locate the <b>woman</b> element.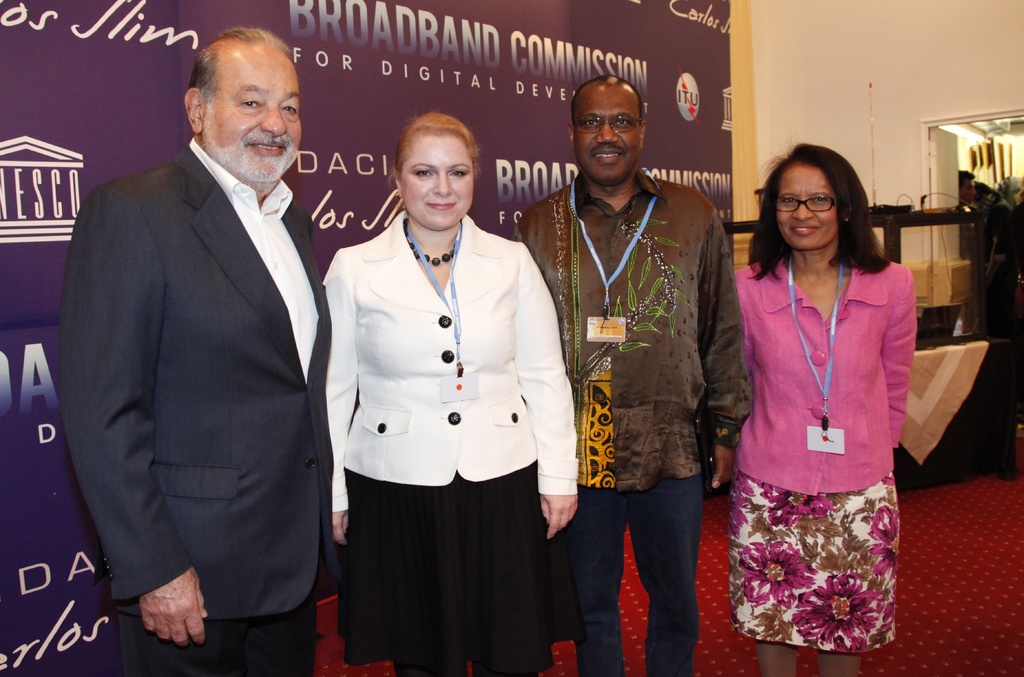
Element bbox: 324, 113, 584, 676.
